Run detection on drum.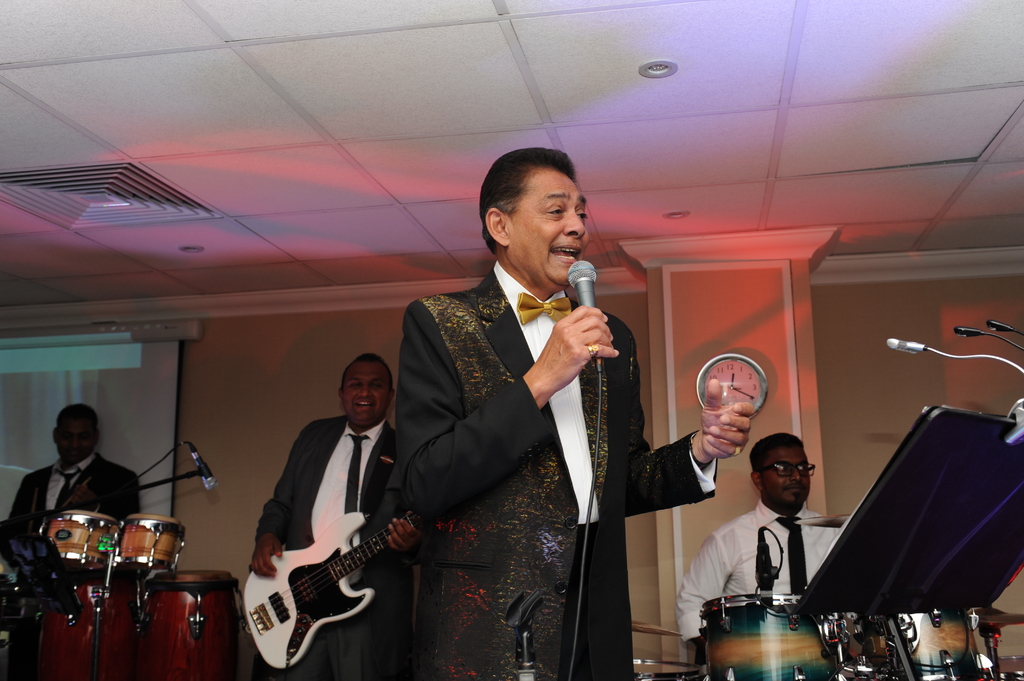
Result: [854, 613, 989, 680].
